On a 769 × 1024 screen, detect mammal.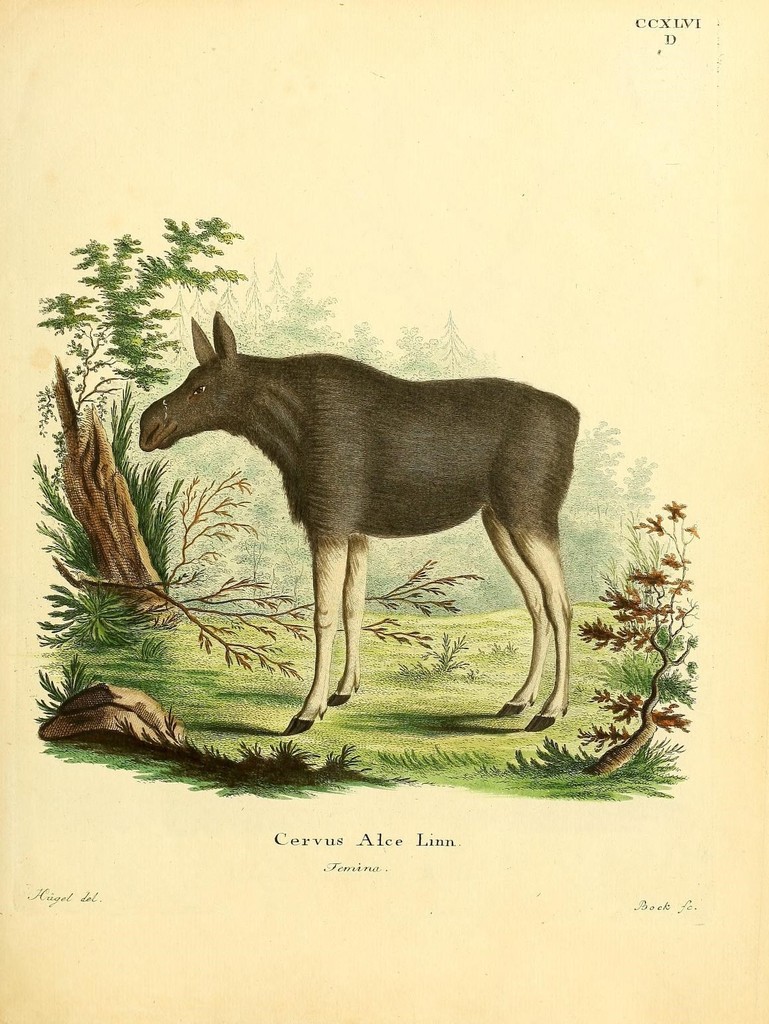
Rect(137, 319, 584, 749).
